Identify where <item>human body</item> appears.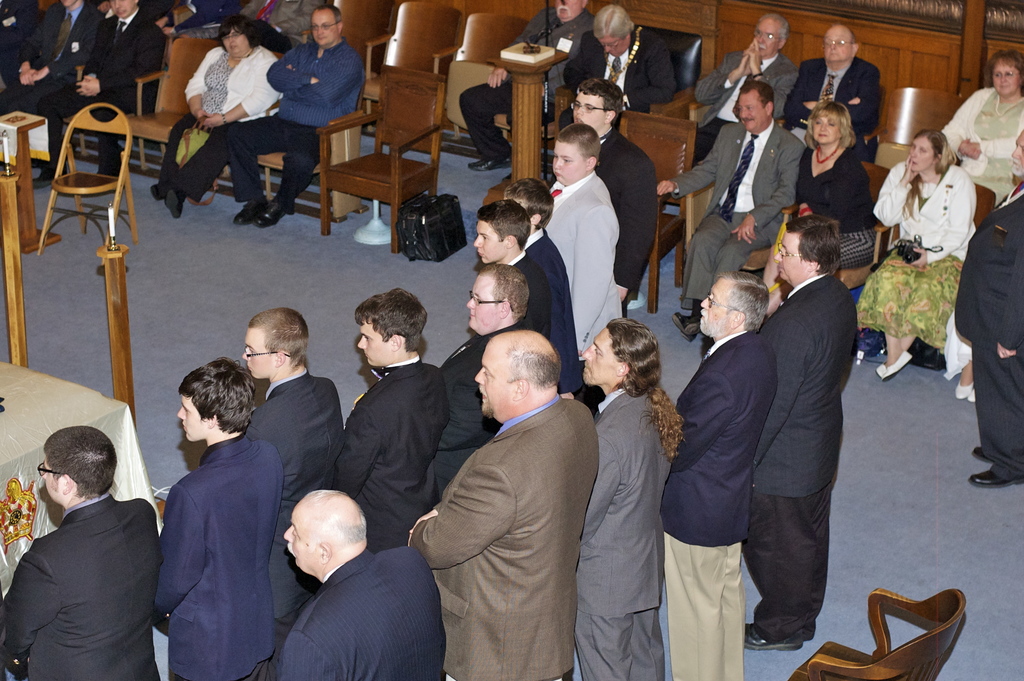
Appears at (661, 325, 778, 680).
